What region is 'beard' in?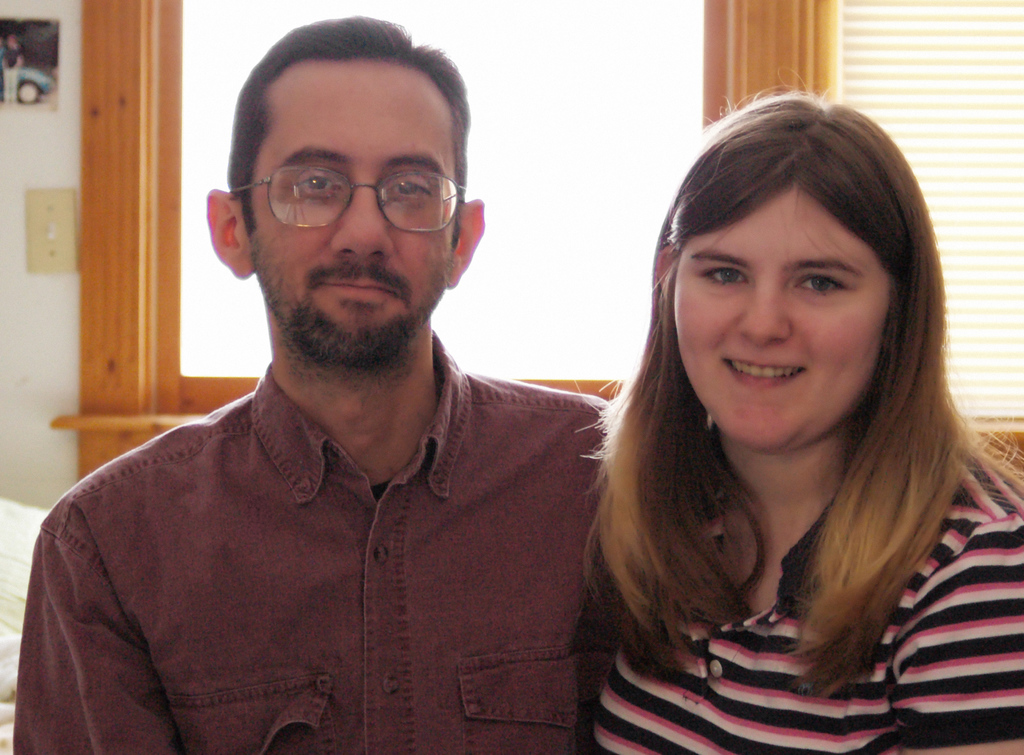
pyautogui.locateOnScreen(248, 192, 467, 355).
